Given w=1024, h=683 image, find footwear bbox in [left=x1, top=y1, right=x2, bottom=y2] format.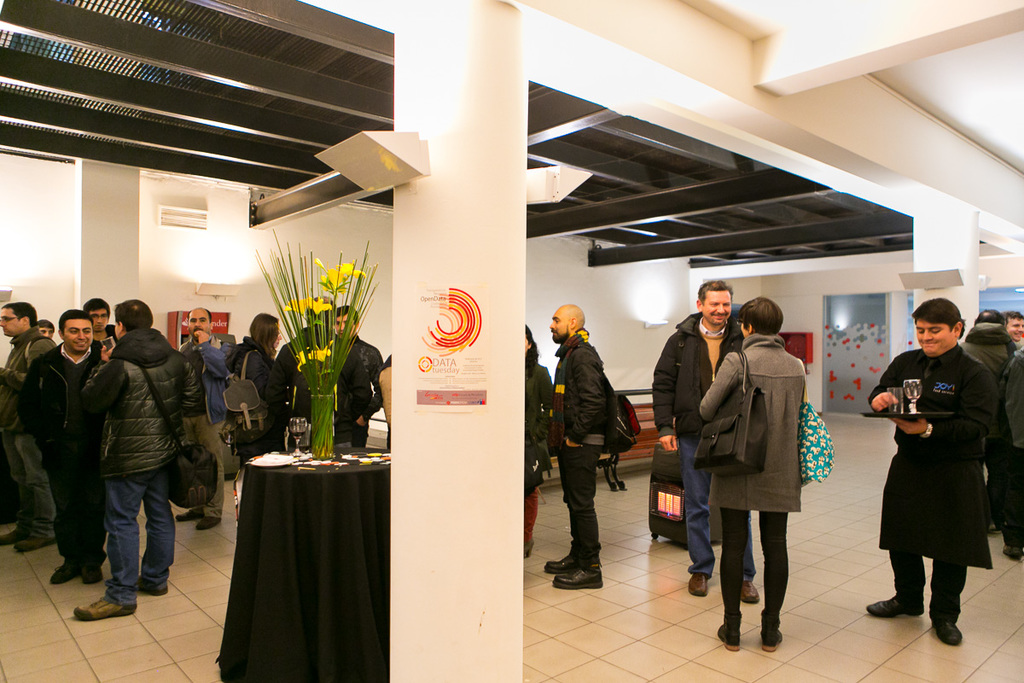
[left=78, top=563, right=99, bottom=581].
